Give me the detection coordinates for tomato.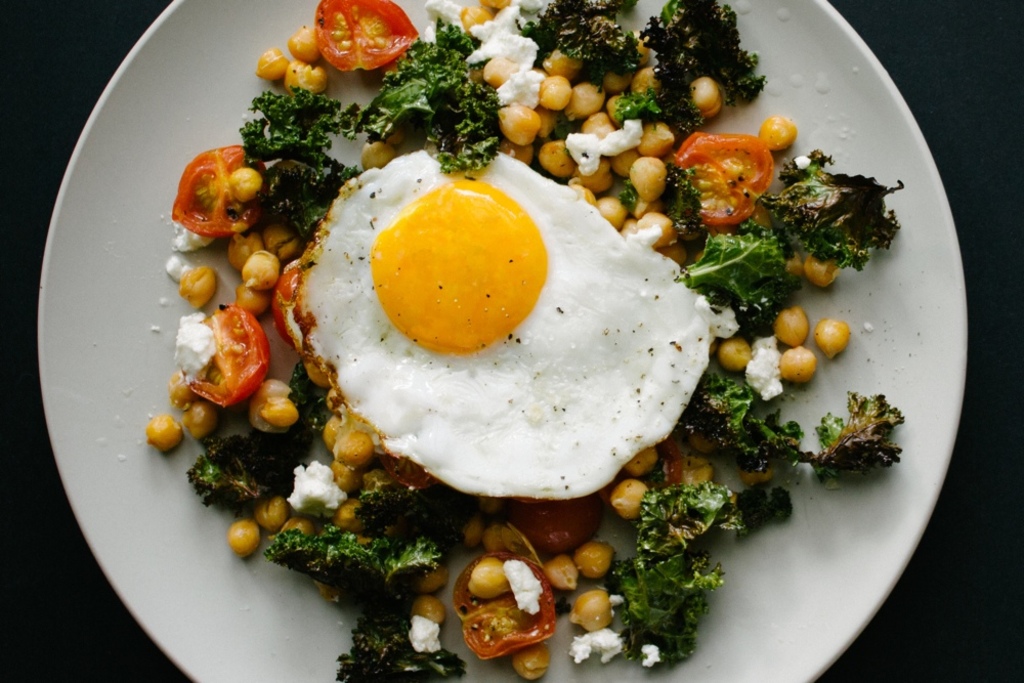
select_region(168, 146, 278, 234).
